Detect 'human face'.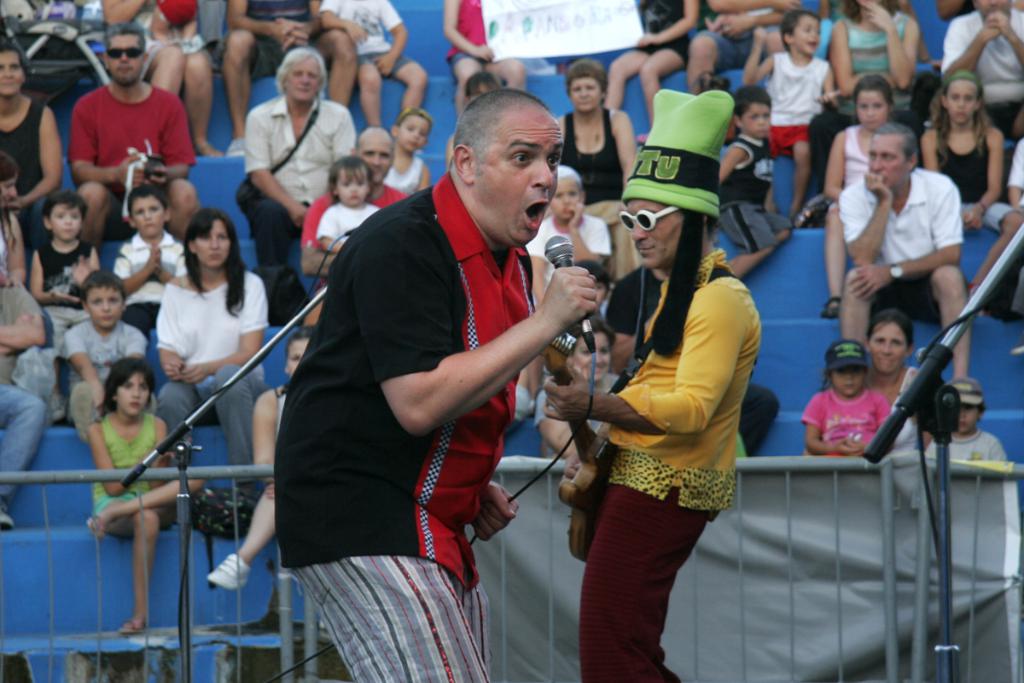
Detected at BBox(550, 175, 583, 221).
